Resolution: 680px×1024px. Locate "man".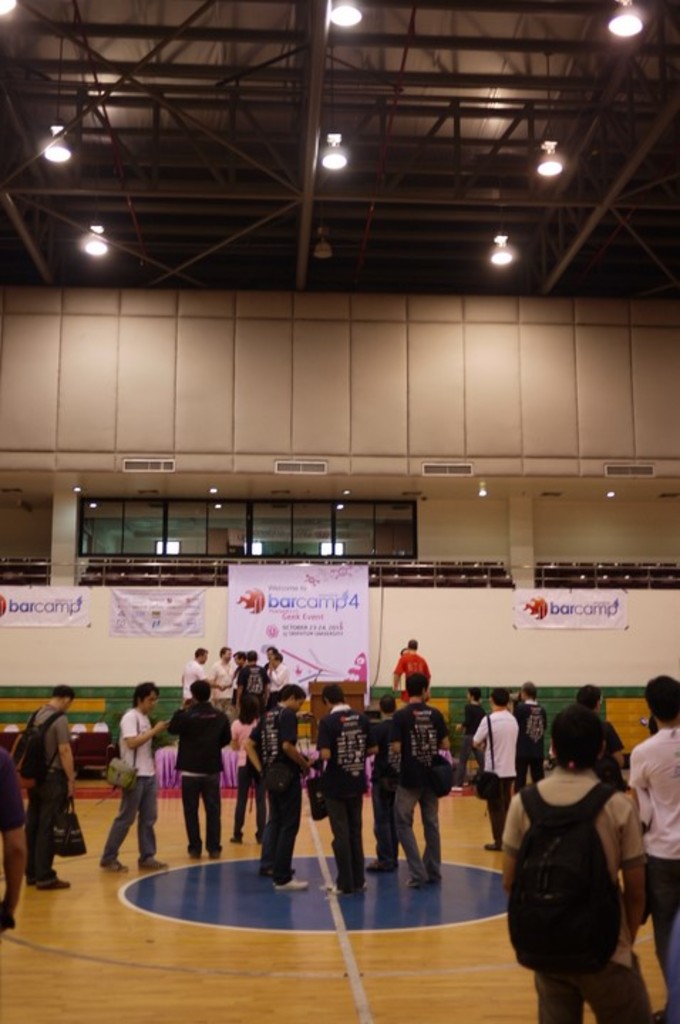
crop(390, 636, 432, 703).
